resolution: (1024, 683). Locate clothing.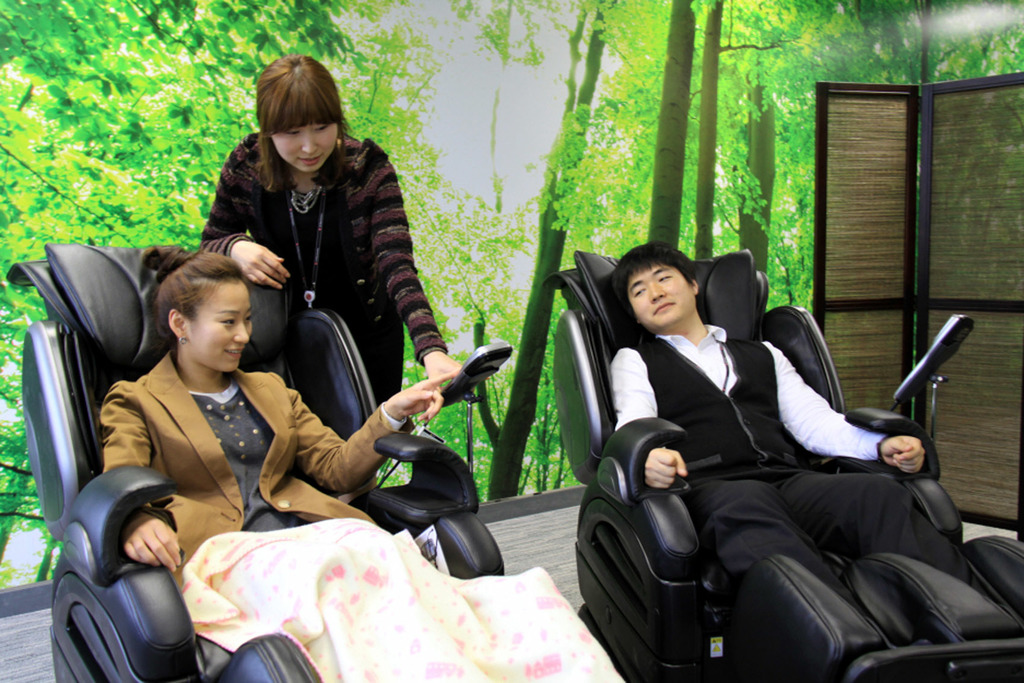
(left=97, top=350, right=622, bottom=682).
